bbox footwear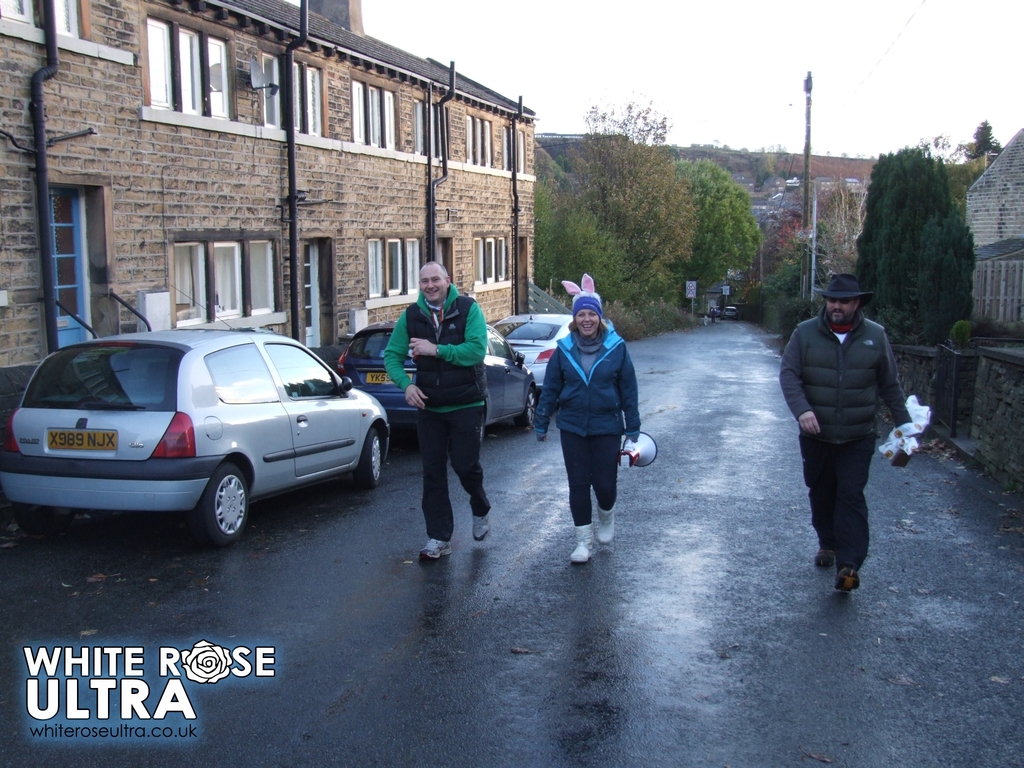
[x1=472, y1=512, x2=492, y2=544]
